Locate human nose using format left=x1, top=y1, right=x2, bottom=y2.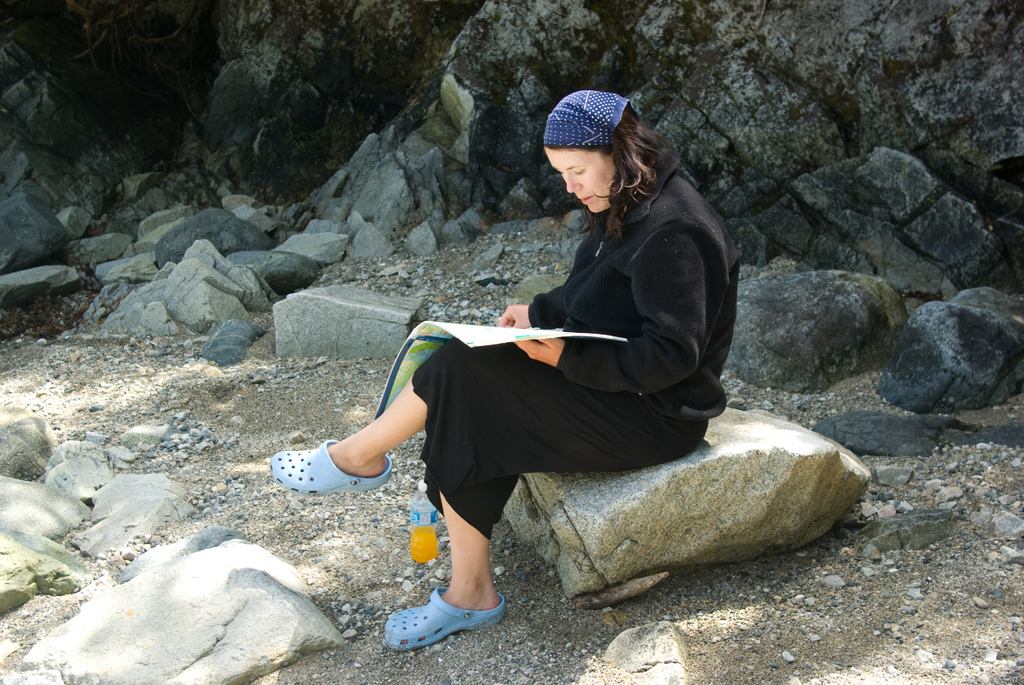
left=568, top=175, right=580, bottom=196.
